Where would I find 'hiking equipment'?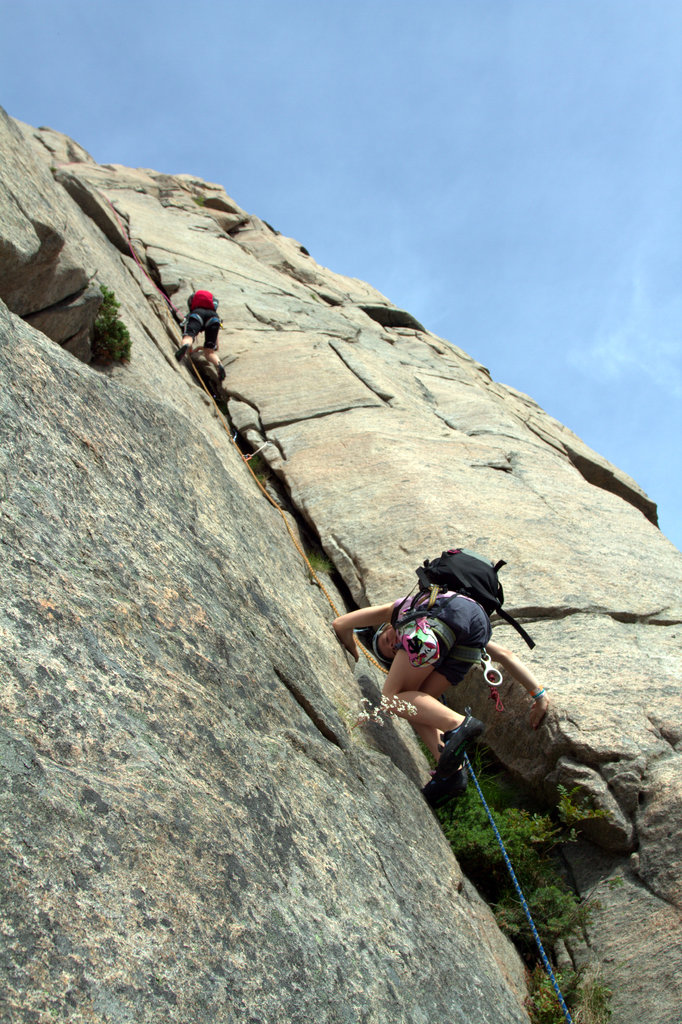
At (473,641,507,711).
